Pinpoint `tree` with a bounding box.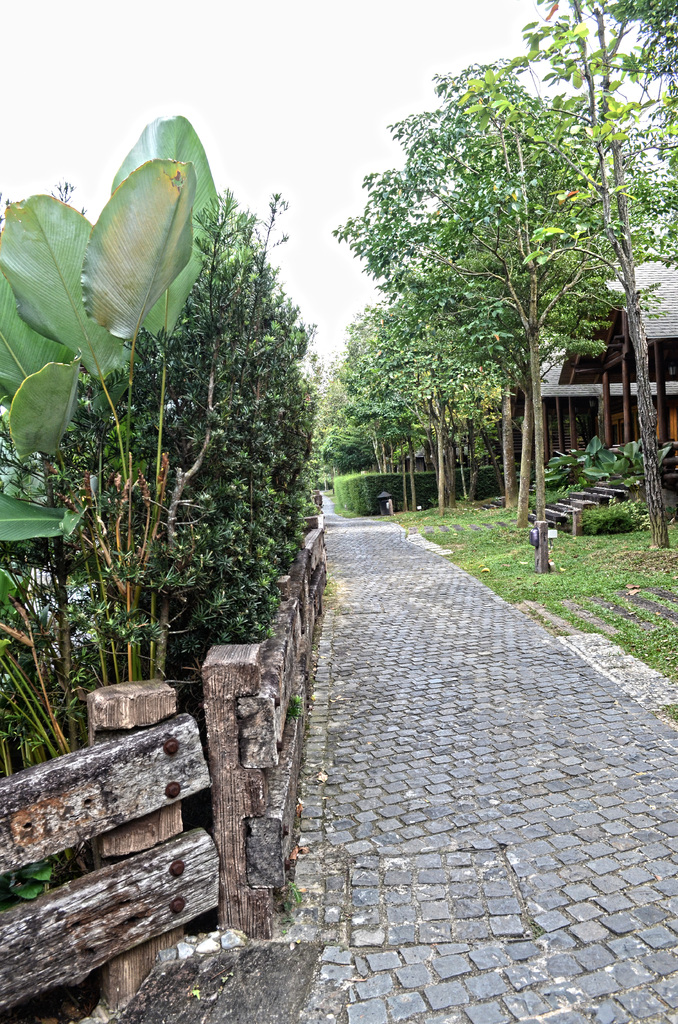
detection(0, 113, 312, 795).
